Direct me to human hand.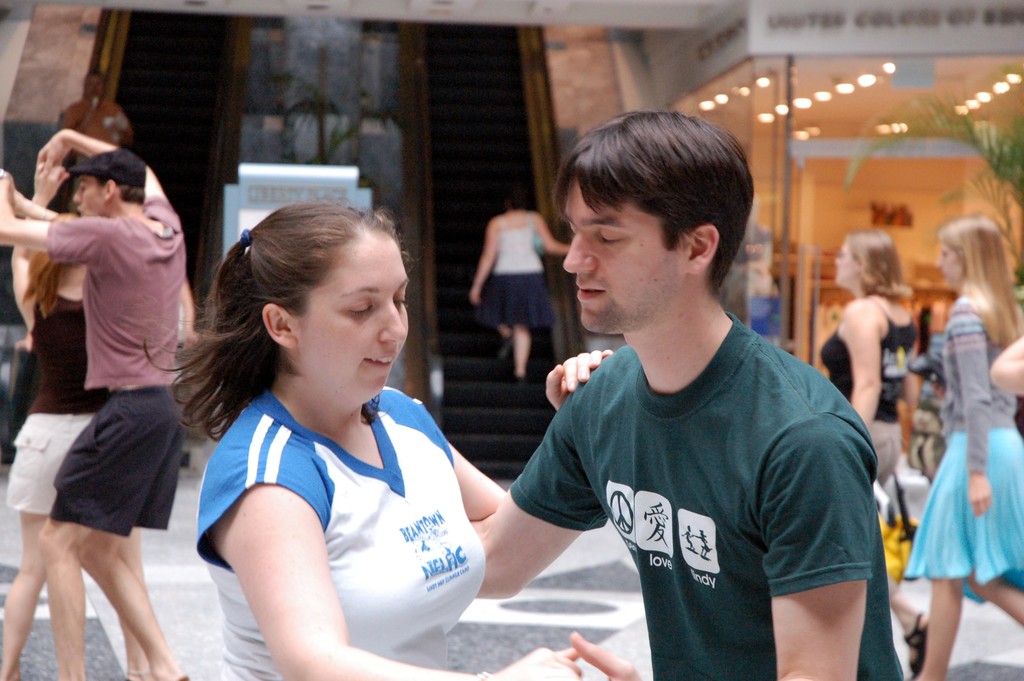
Direction: (572, 628, 646, 680).
